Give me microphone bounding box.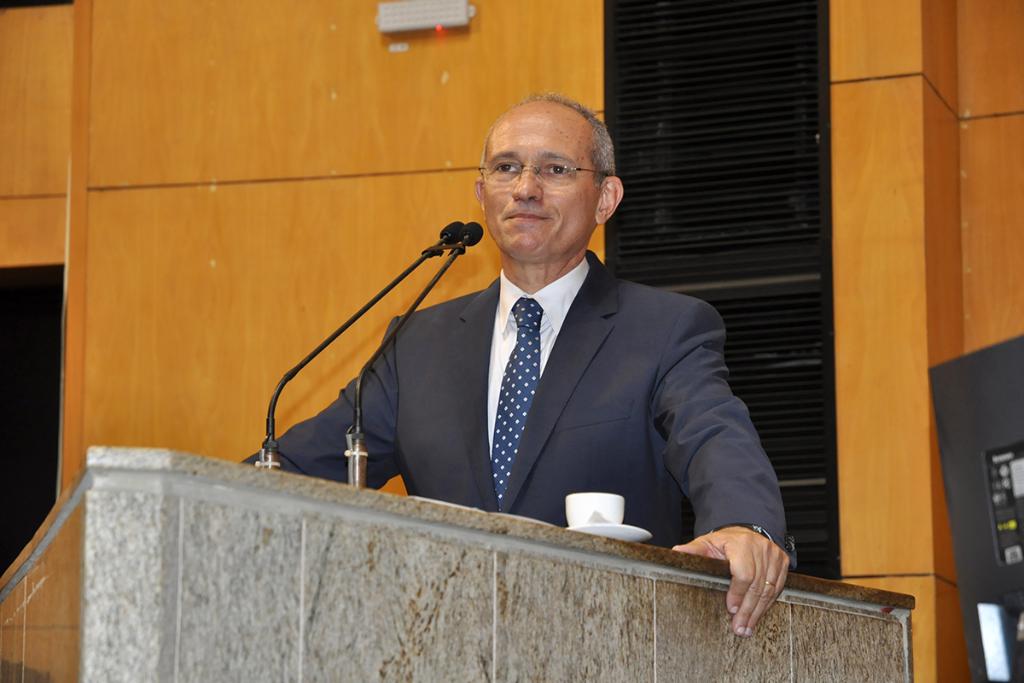
pyautogui.locateOnScreen(353, 220, 486, 431).
